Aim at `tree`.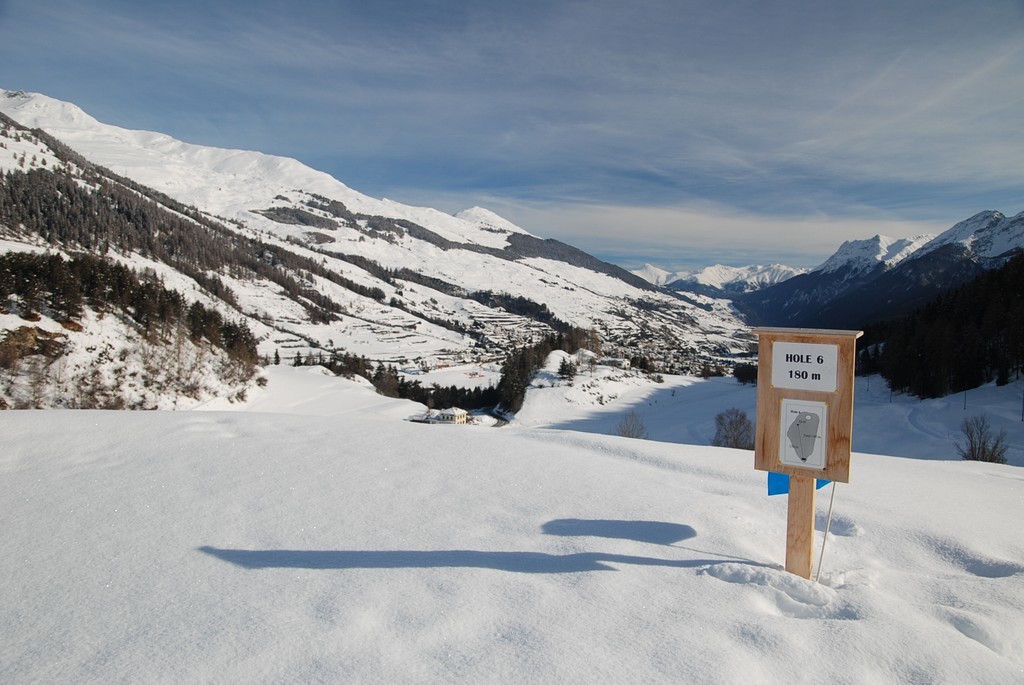
Aimed at <bbox>713, 407, 759, 458</bbox>.
